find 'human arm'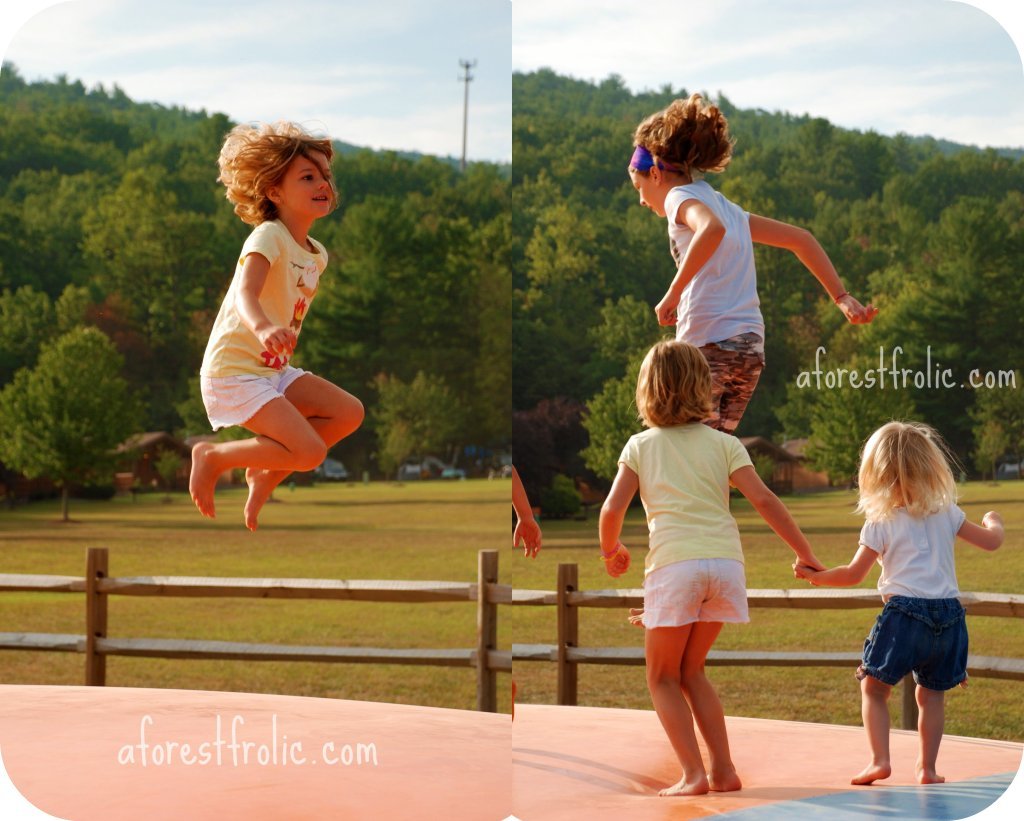
crop(741, 478, 831, 586)
